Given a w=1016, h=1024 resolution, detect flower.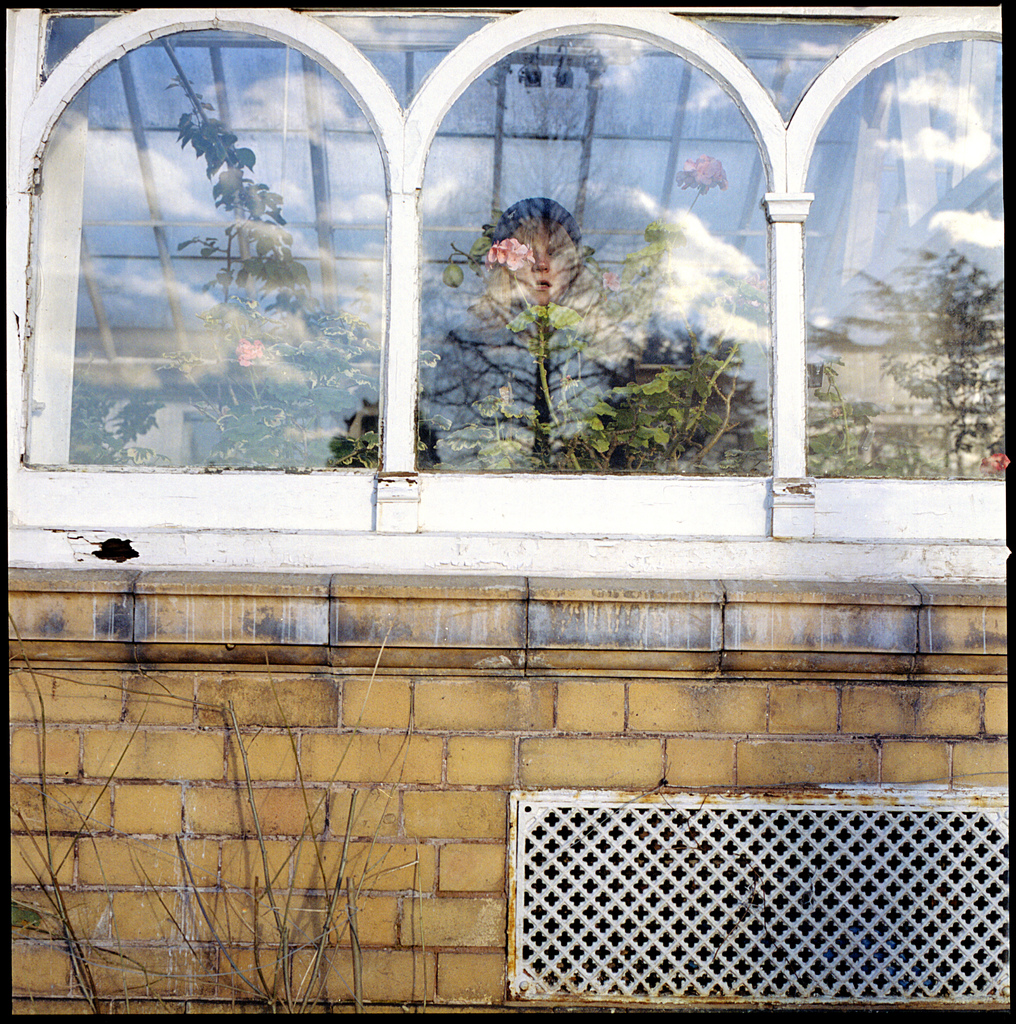
[left=685, top=149, right=729, bottom=186].
